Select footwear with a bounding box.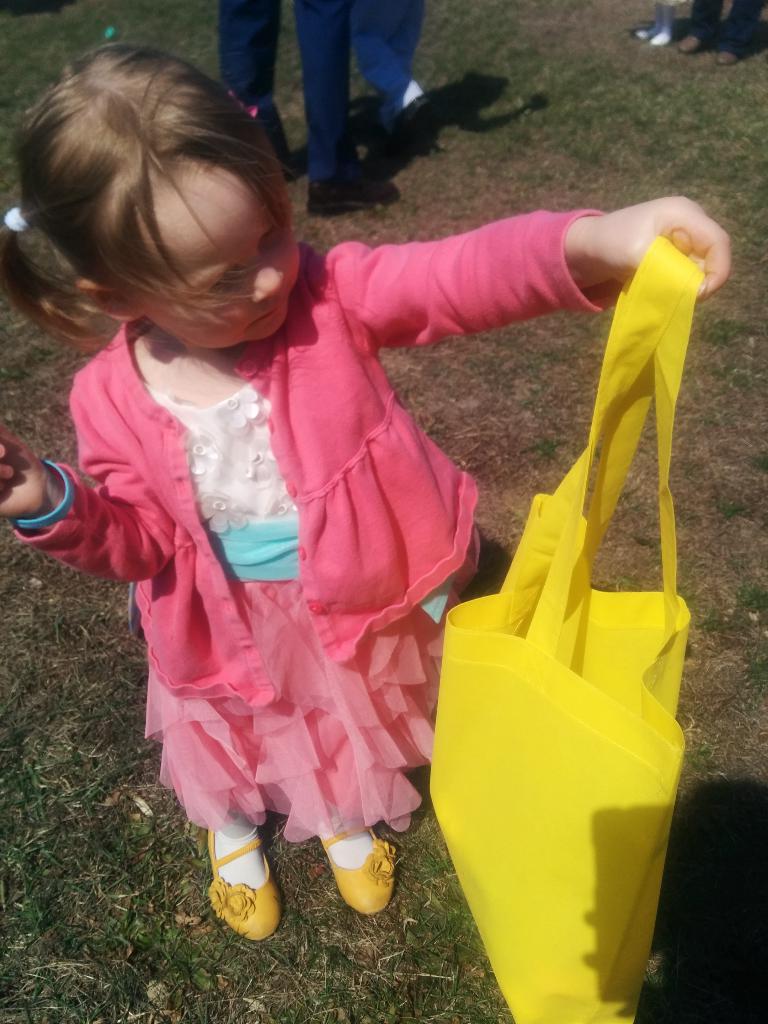
left=676, top=34, right=702, bottom=55.
